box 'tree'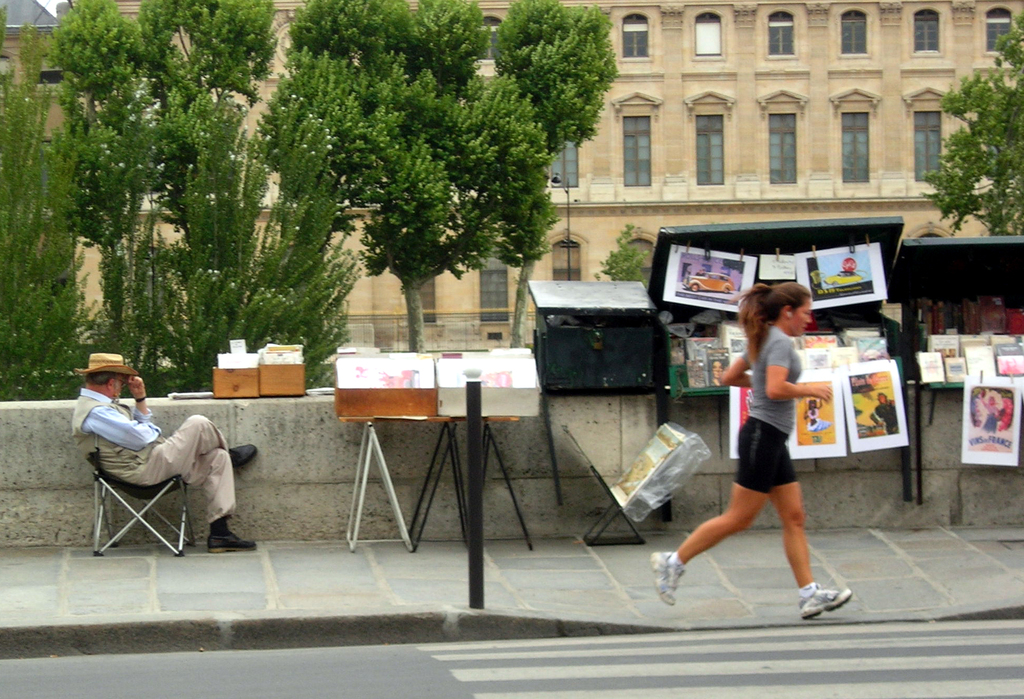
<bbox>47, 0, 165, 353</bbox>
